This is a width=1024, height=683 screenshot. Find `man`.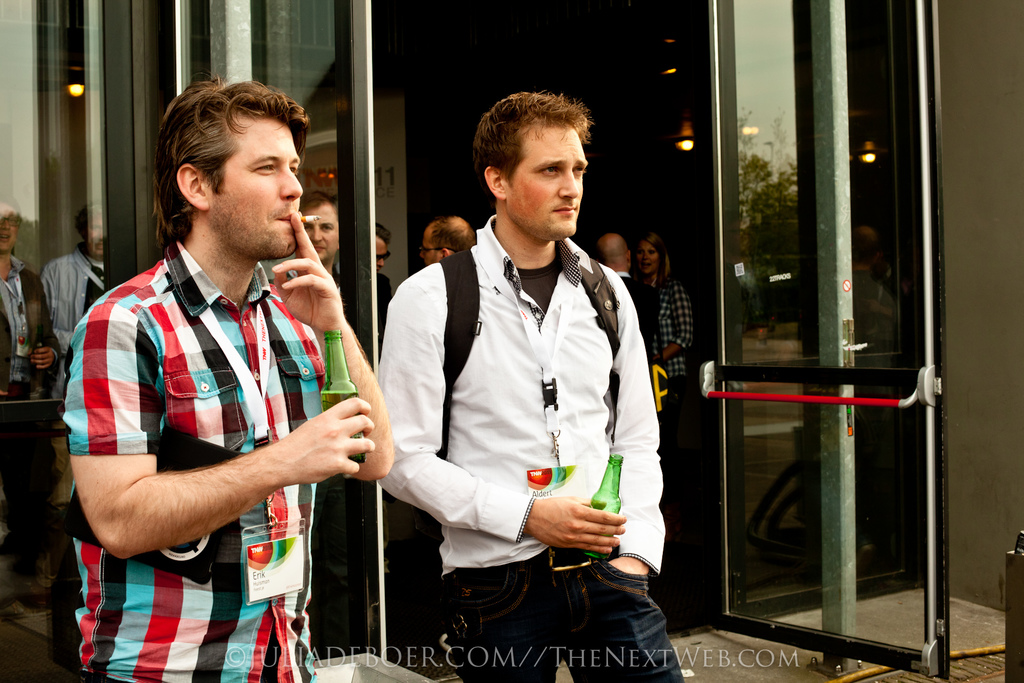
Bounding box: <bbox>0, 194, 61, 625</bbox>.
